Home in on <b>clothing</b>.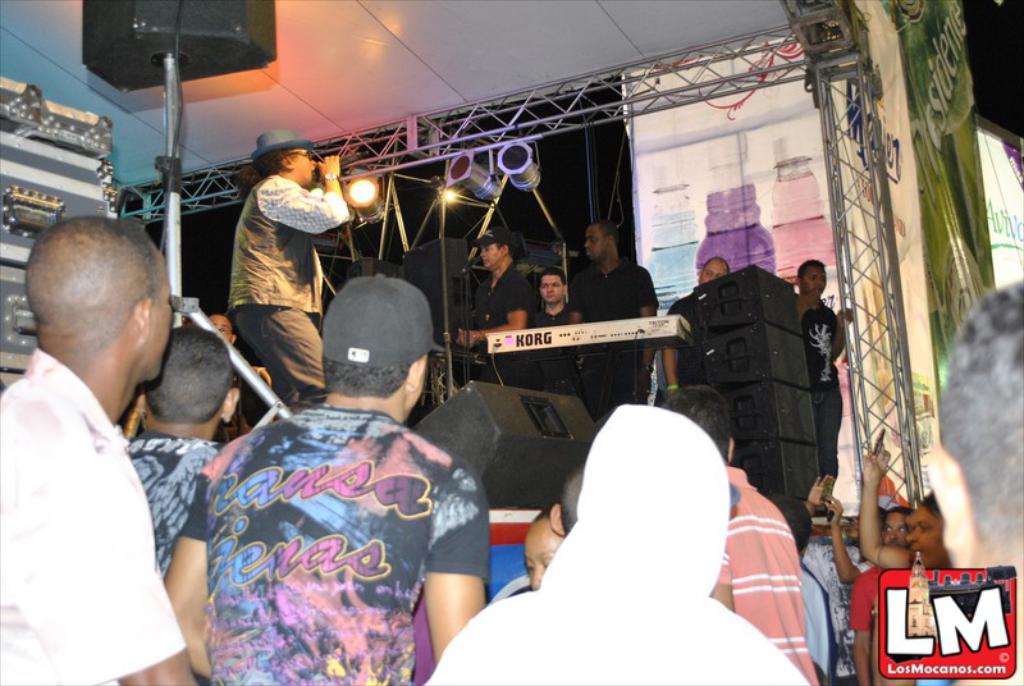
Homed in at [x1=575, y1=261, x2=648, y2=417].
